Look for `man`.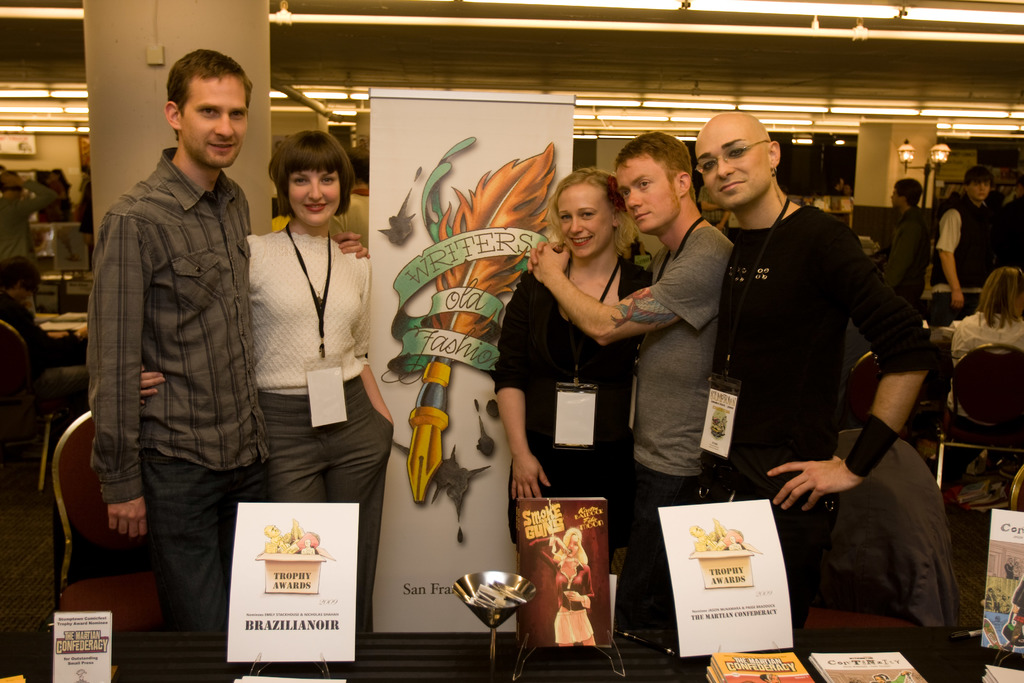
Found: pyautogui.locateOnScreen(691, 111, 932, 645).
